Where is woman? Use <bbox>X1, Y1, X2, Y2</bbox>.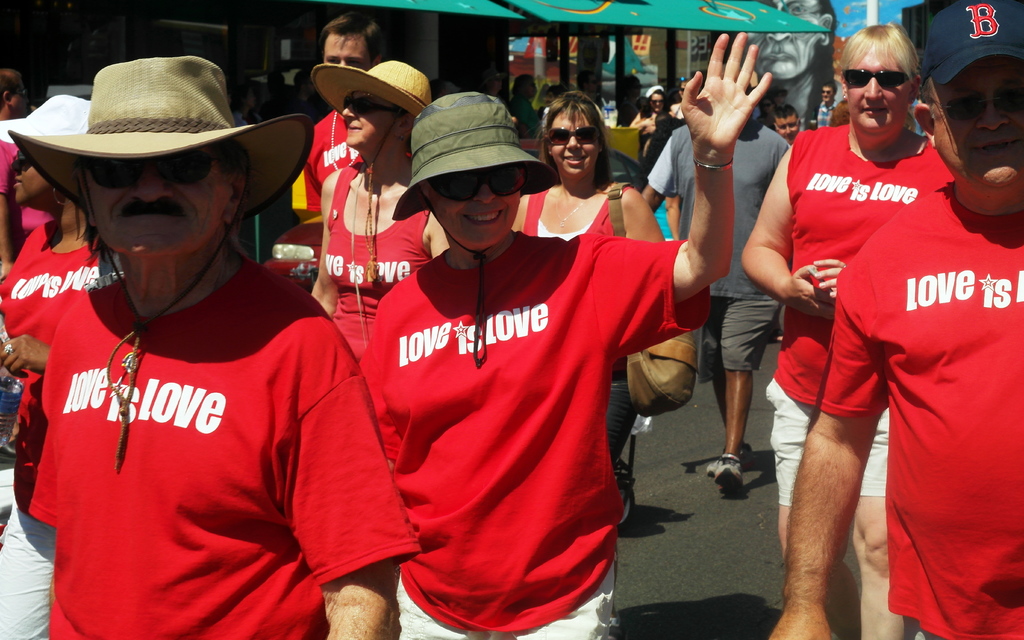
<bbox>357, 33, 775, 639</bbox>.
